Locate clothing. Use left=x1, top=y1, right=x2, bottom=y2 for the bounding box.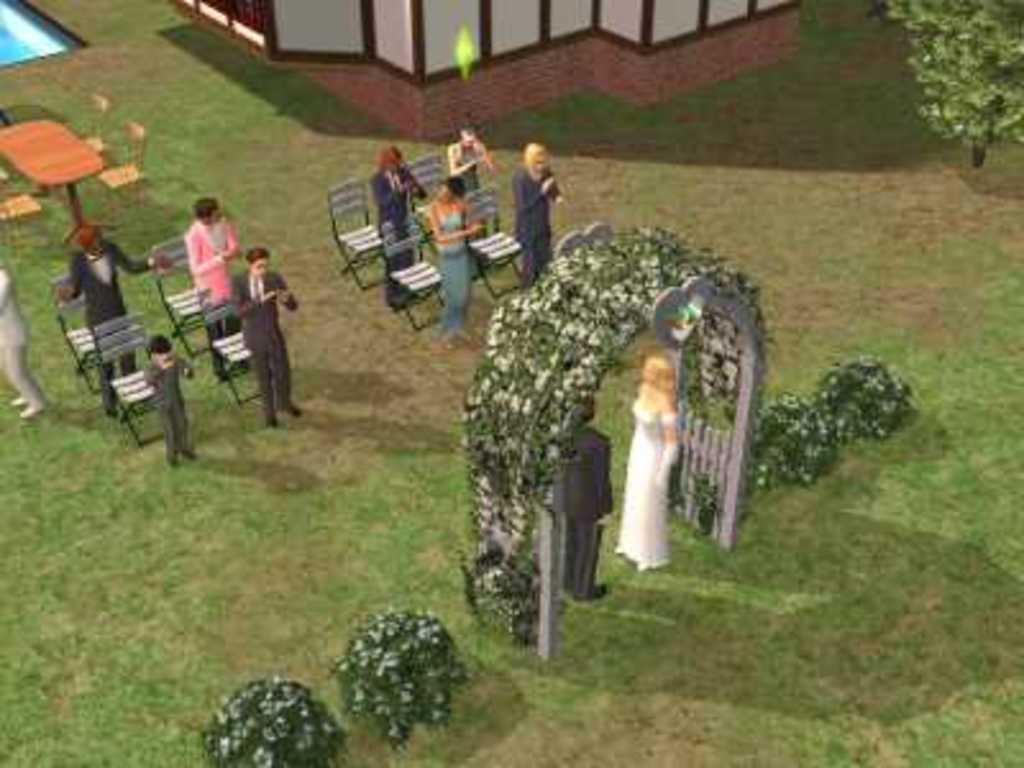
left=146, top=353, right=192, bottom=448.
